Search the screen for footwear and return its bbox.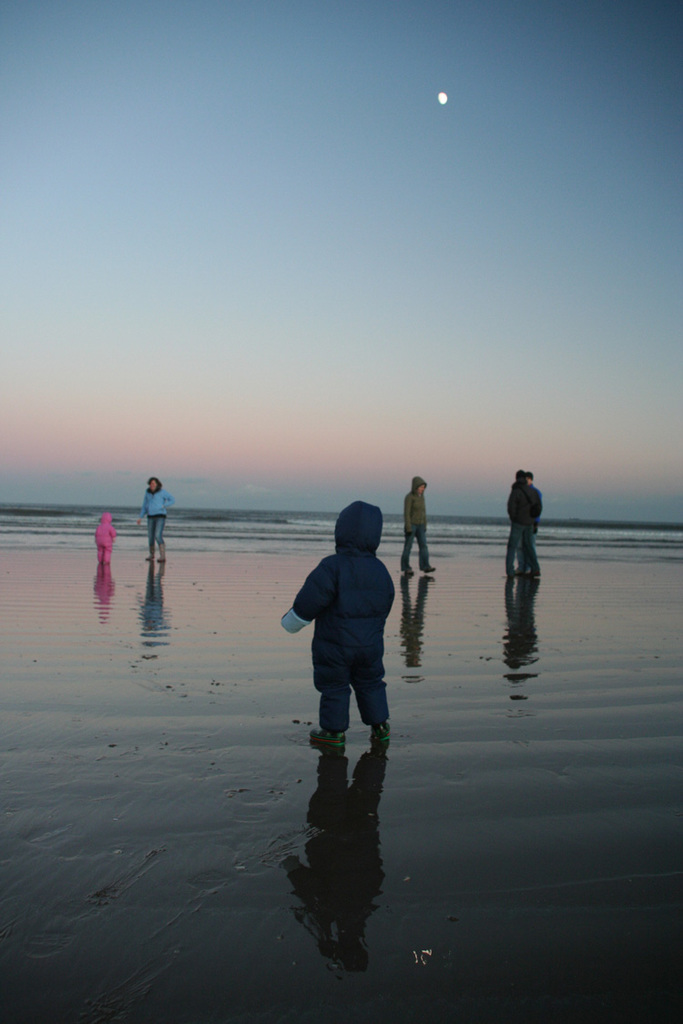
Found: bbox=(308, 729, 345, 747).
